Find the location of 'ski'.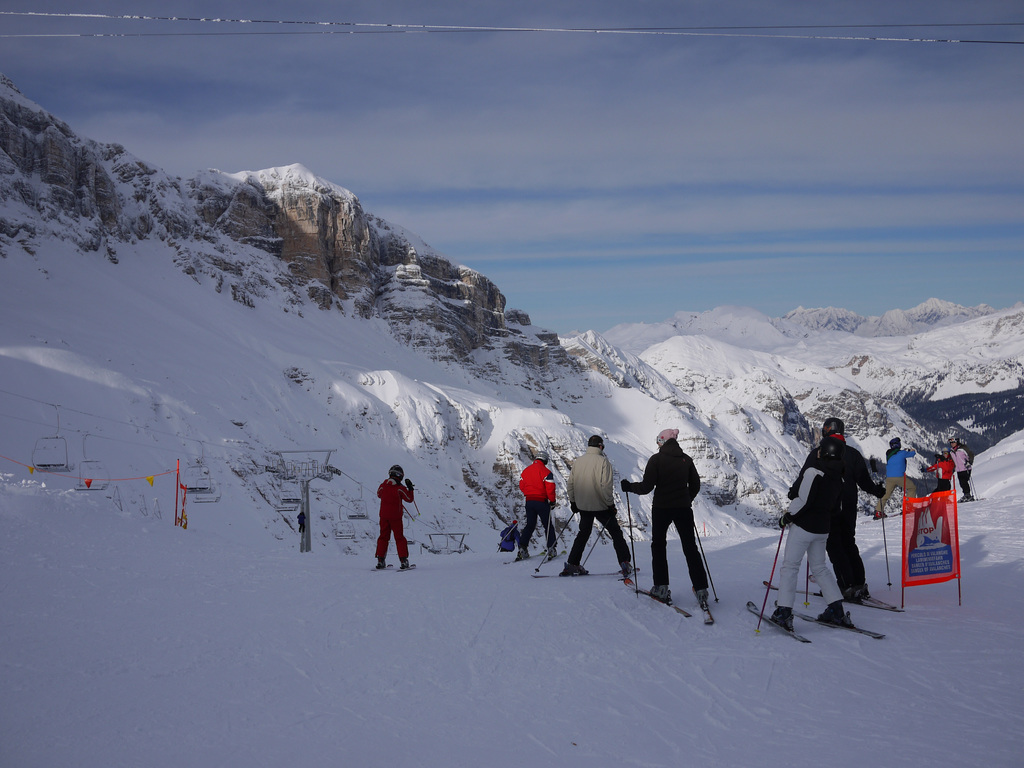
Location: 500,550,545,563.
